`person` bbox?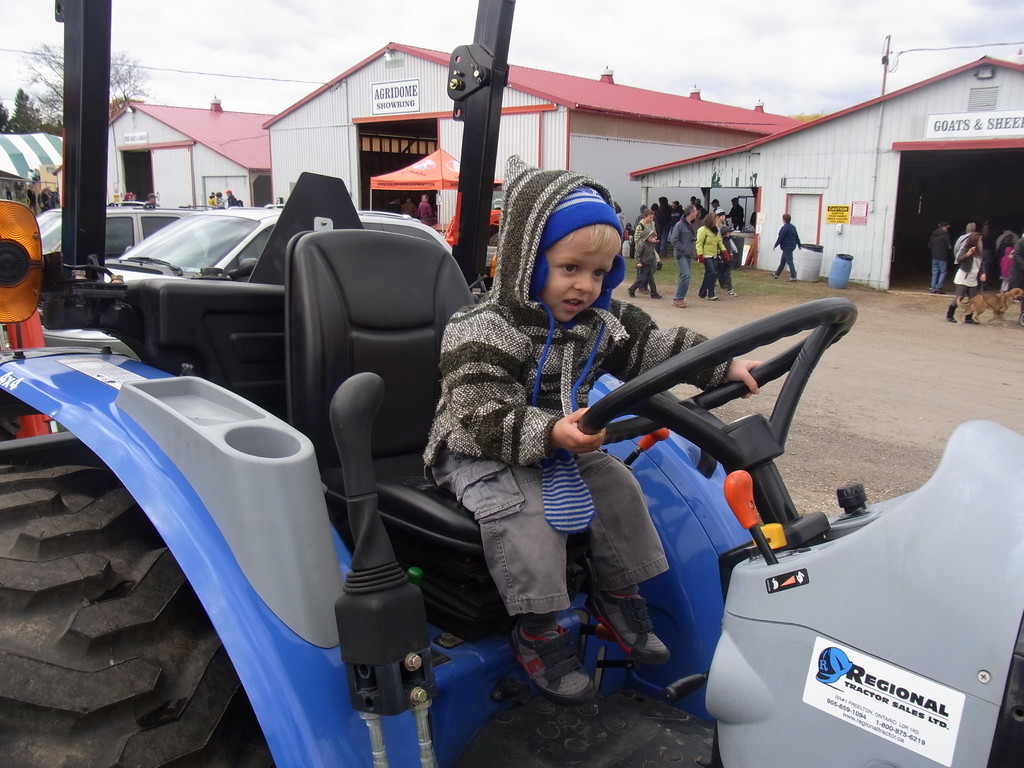
BBox(714, 204, 739, 299)
